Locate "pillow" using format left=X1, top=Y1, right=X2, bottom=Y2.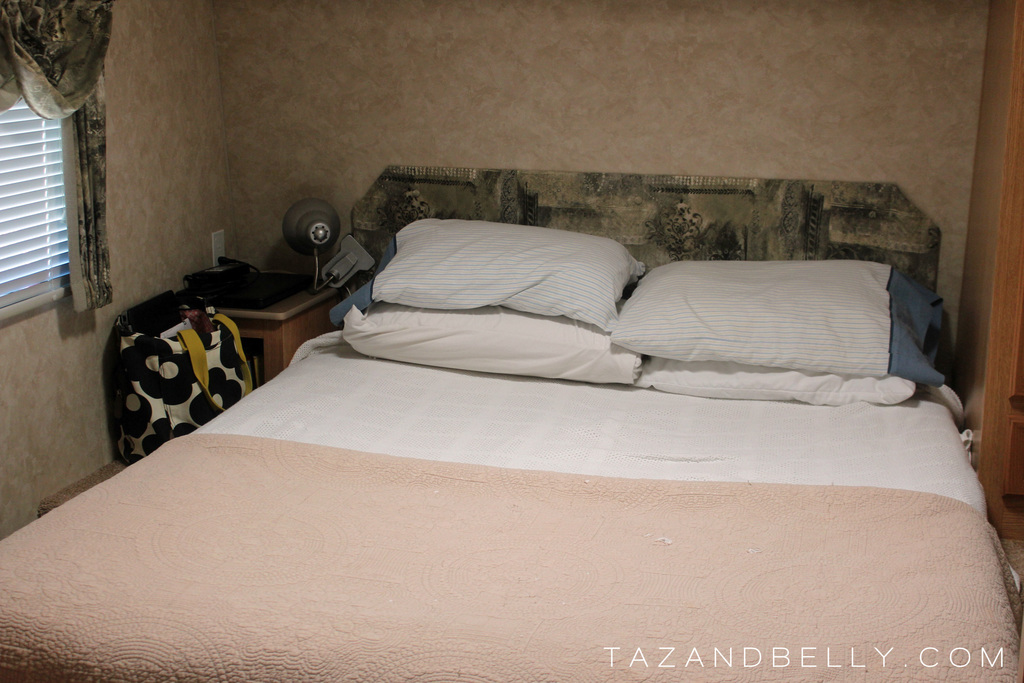
left=341, top=304, right=640, bottom=390.
